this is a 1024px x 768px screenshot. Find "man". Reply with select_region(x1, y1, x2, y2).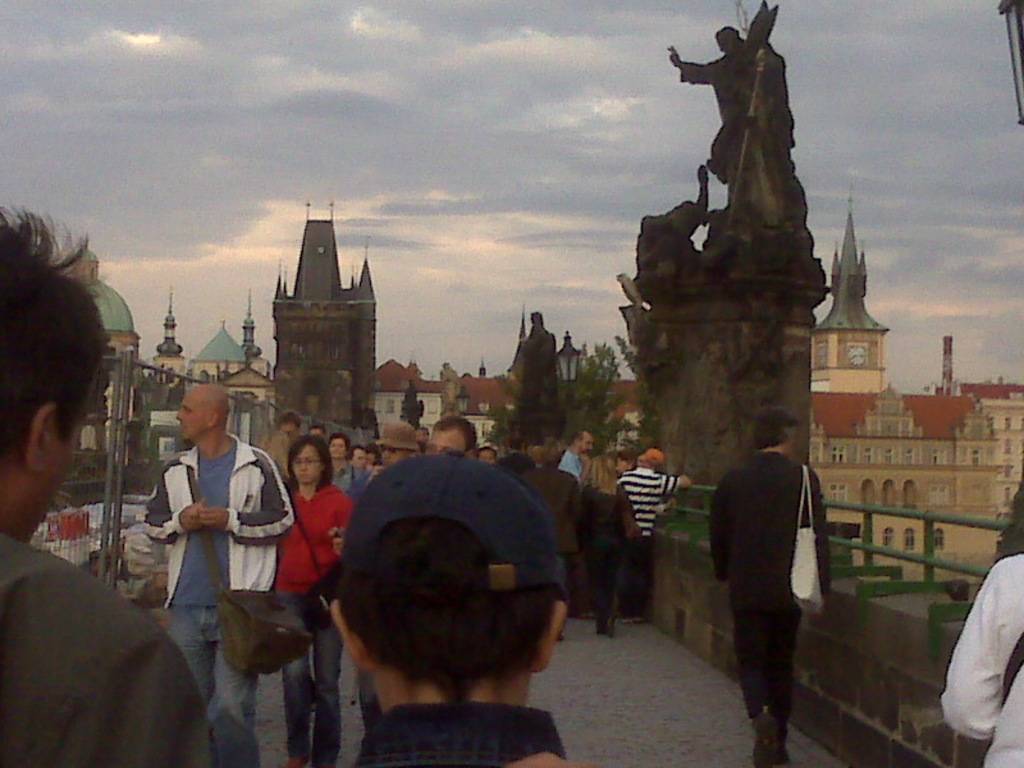
select_region(426, 413, 481, 457).
